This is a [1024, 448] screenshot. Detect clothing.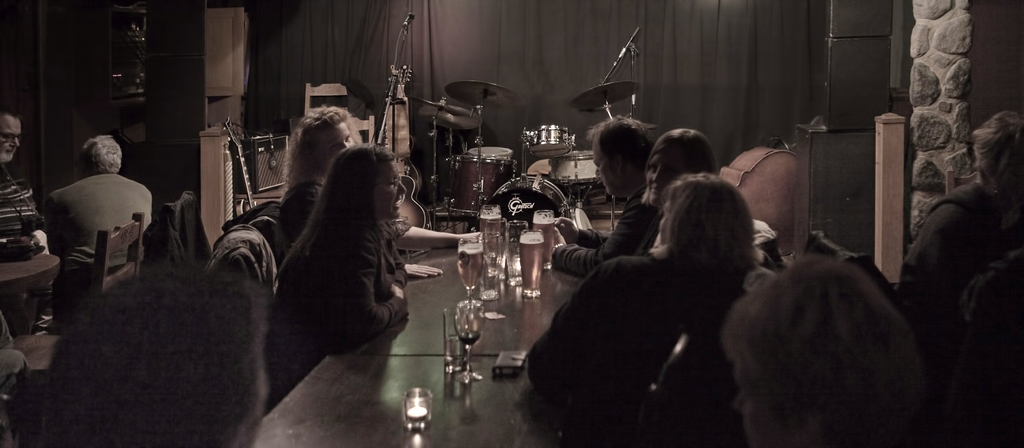
{"left": 521, "top": 250, "right": 746, "bottom": 413}.
